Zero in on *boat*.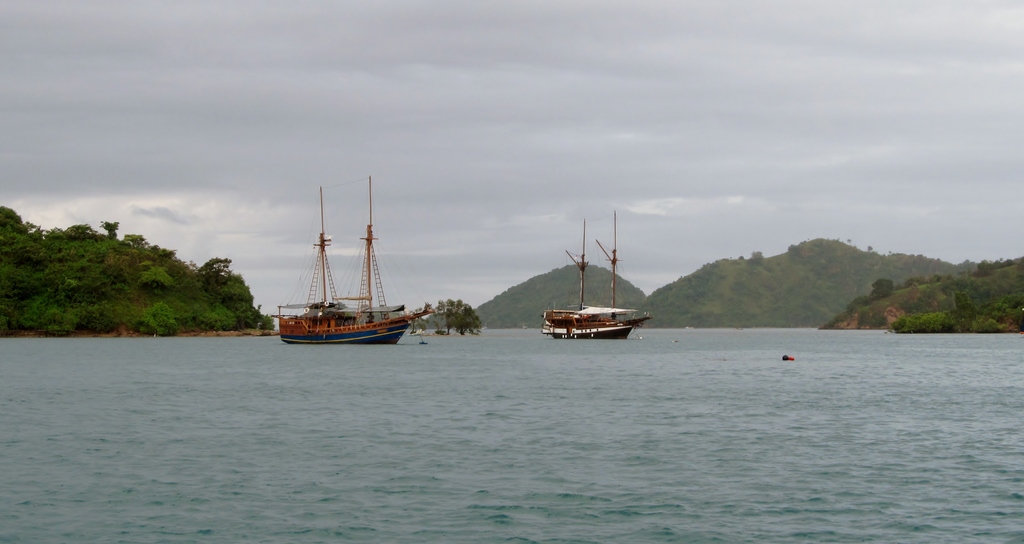
Zeroed in: <bbox>266, 203, 435, 353</bbox>.
